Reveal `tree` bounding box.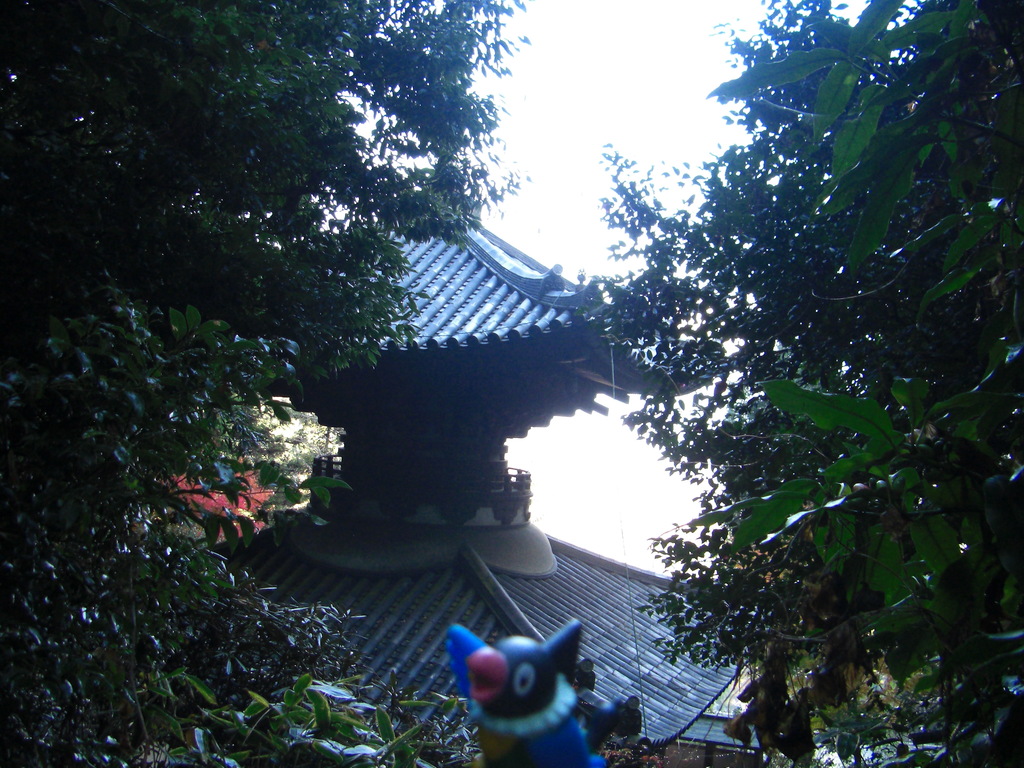
Revealed: box(0, 0, 527, 767).
